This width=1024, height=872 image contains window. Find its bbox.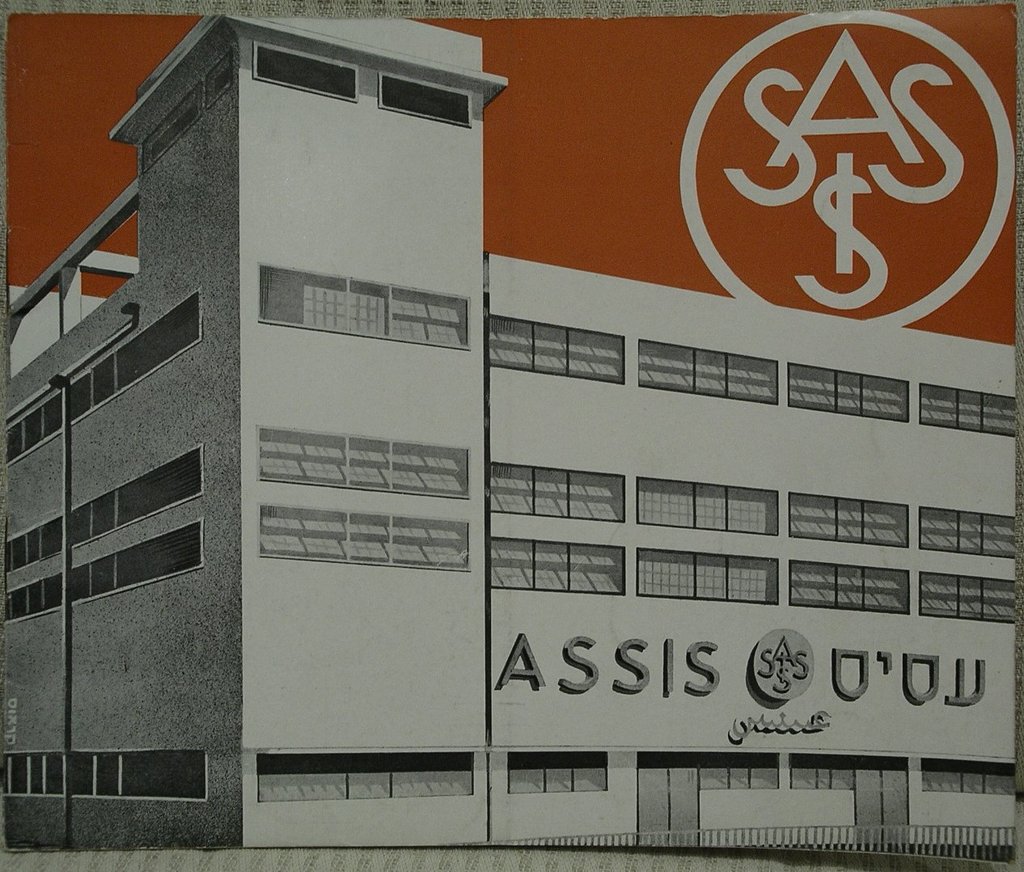
506 752 615 792.
